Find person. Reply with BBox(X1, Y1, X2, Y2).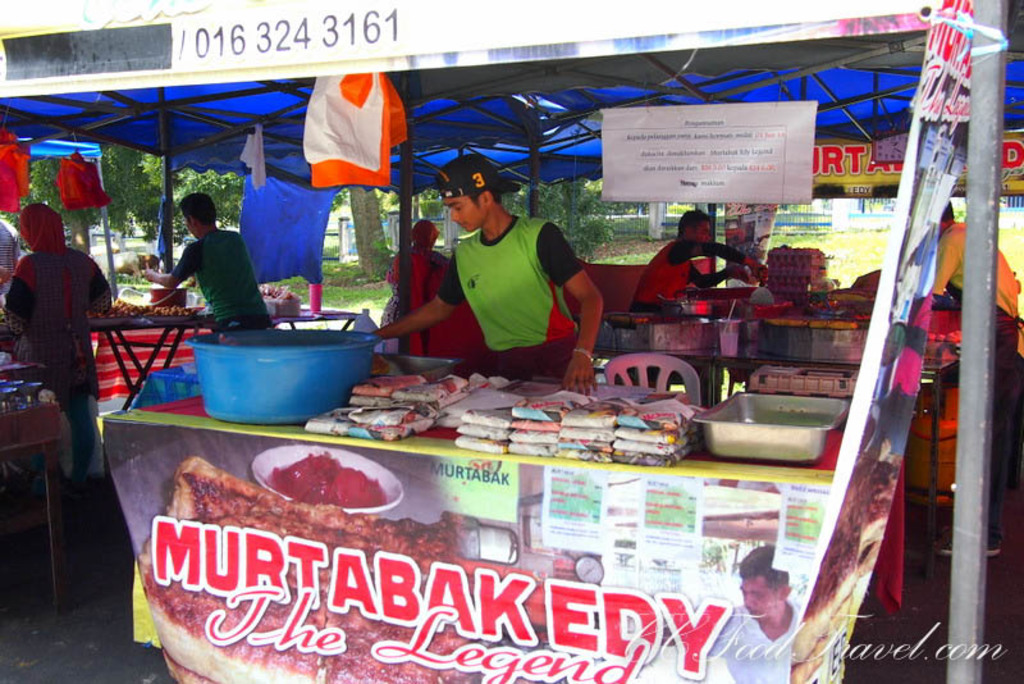
BBox(380, 219, 454, 359).
